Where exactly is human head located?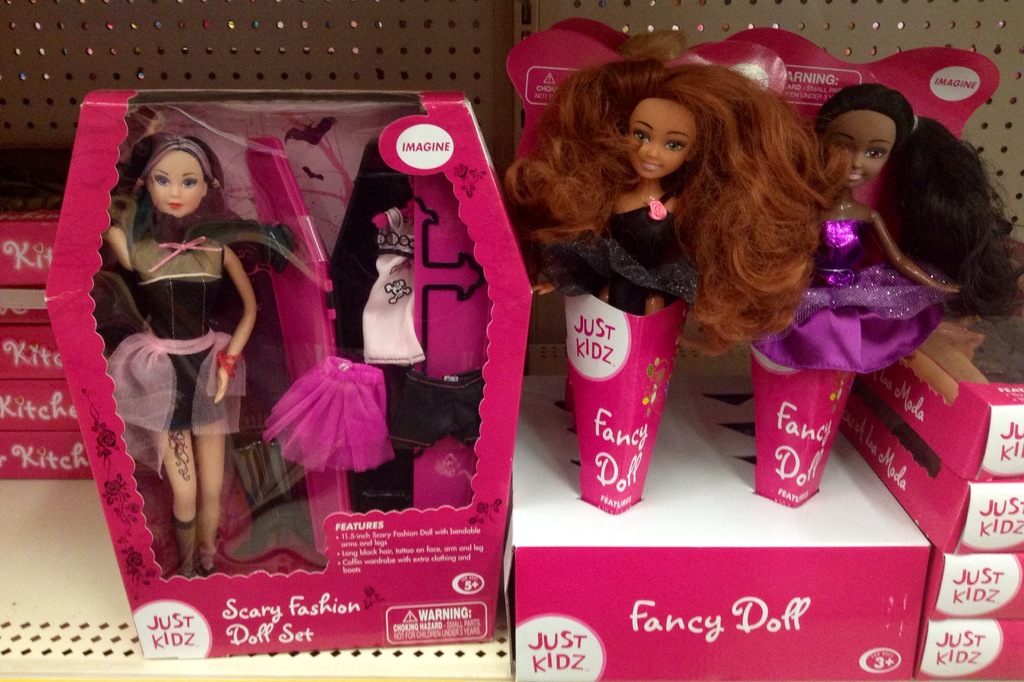
Its bounding box is 817:83:913:193.
